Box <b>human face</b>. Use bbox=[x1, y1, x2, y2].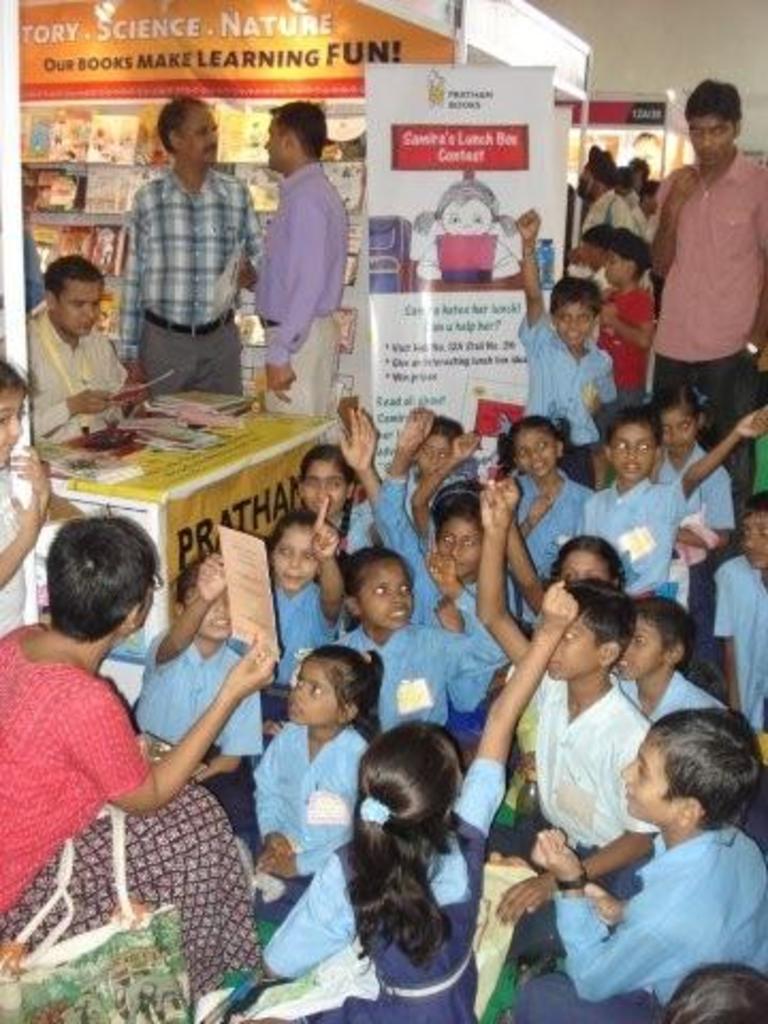
bbox=[363, 563, 416, 629].
